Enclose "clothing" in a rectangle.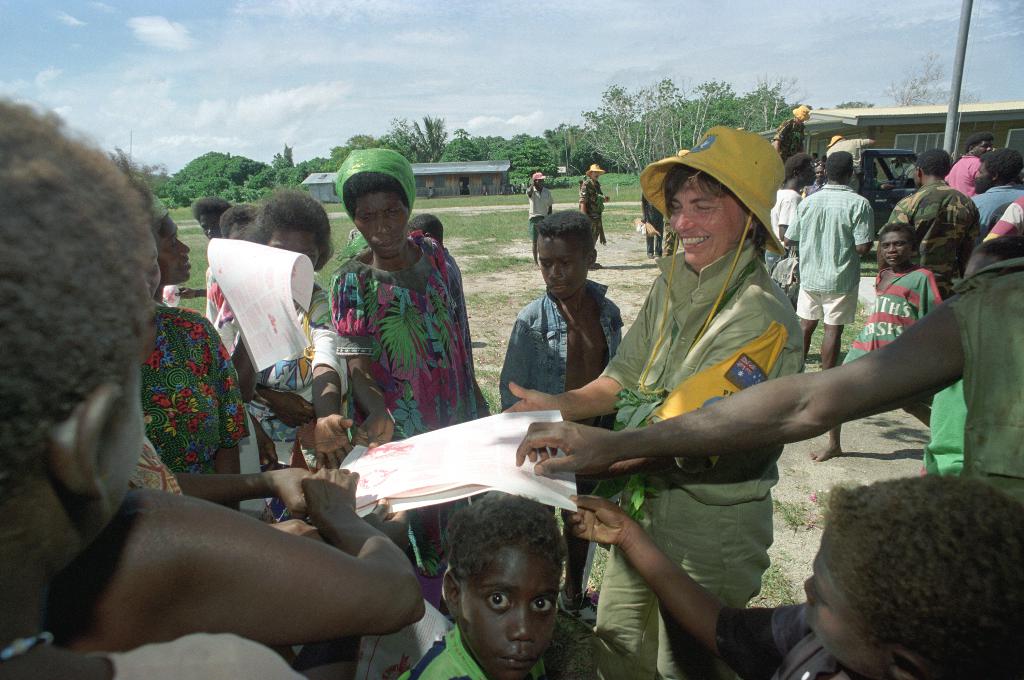
rect(529, 189, 554, 258).
